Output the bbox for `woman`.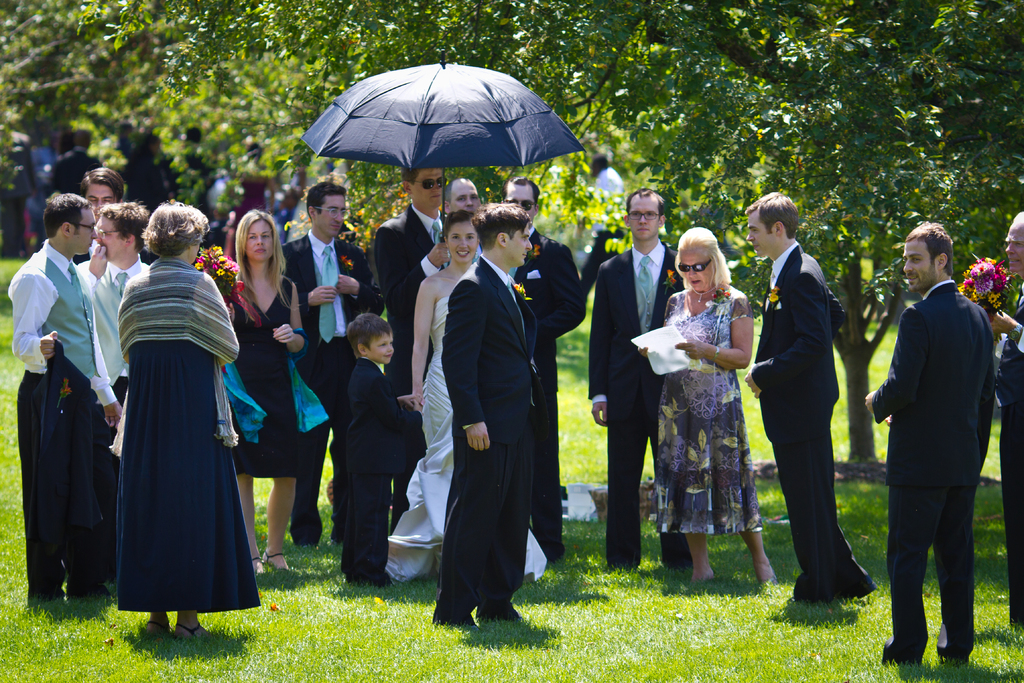
{"x1": 379, "y1": 211, "x2": 555, "y2": 579}.
